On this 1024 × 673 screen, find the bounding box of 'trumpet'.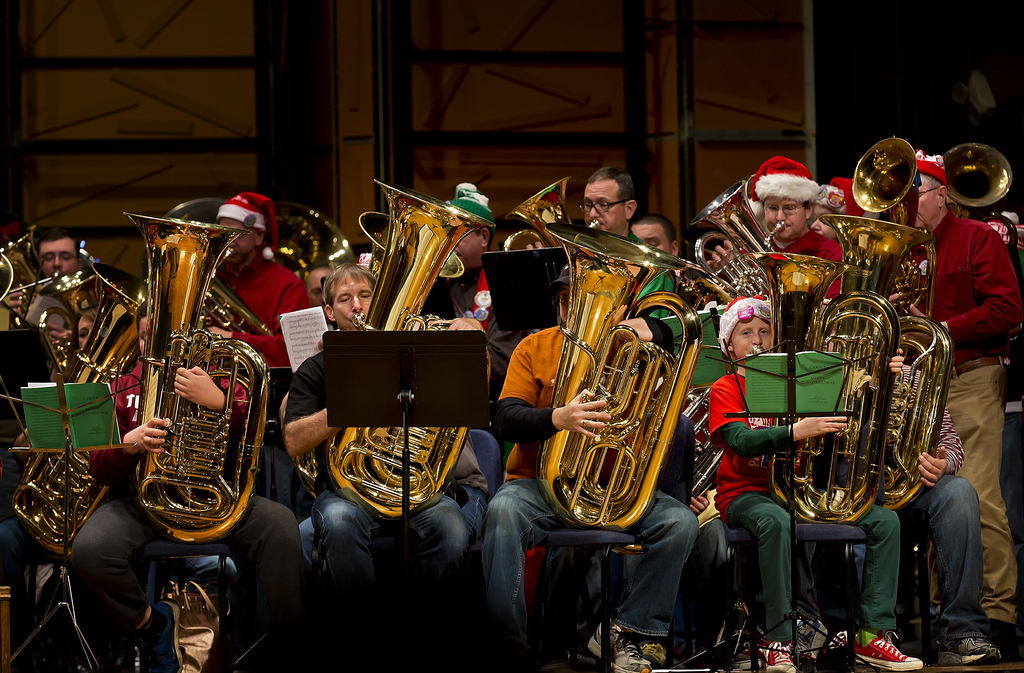
Bounding box: 163:201:360:289.
